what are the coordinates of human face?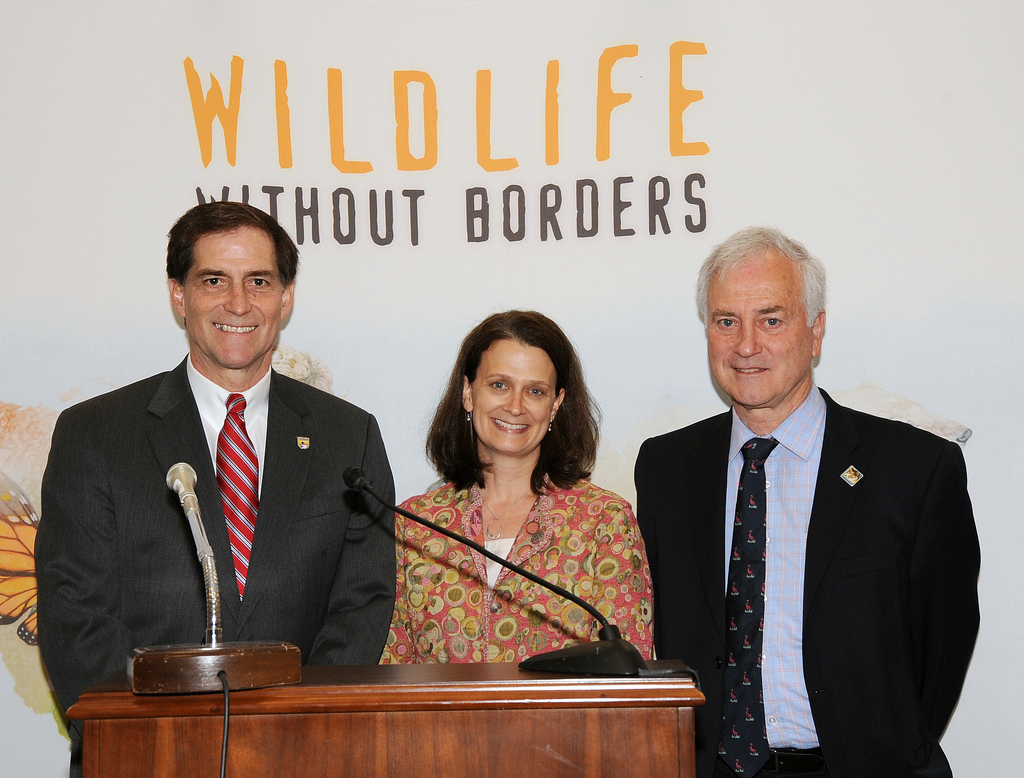
{"left": 468, "top": 338, "right": 555, "bottom": 457}.
